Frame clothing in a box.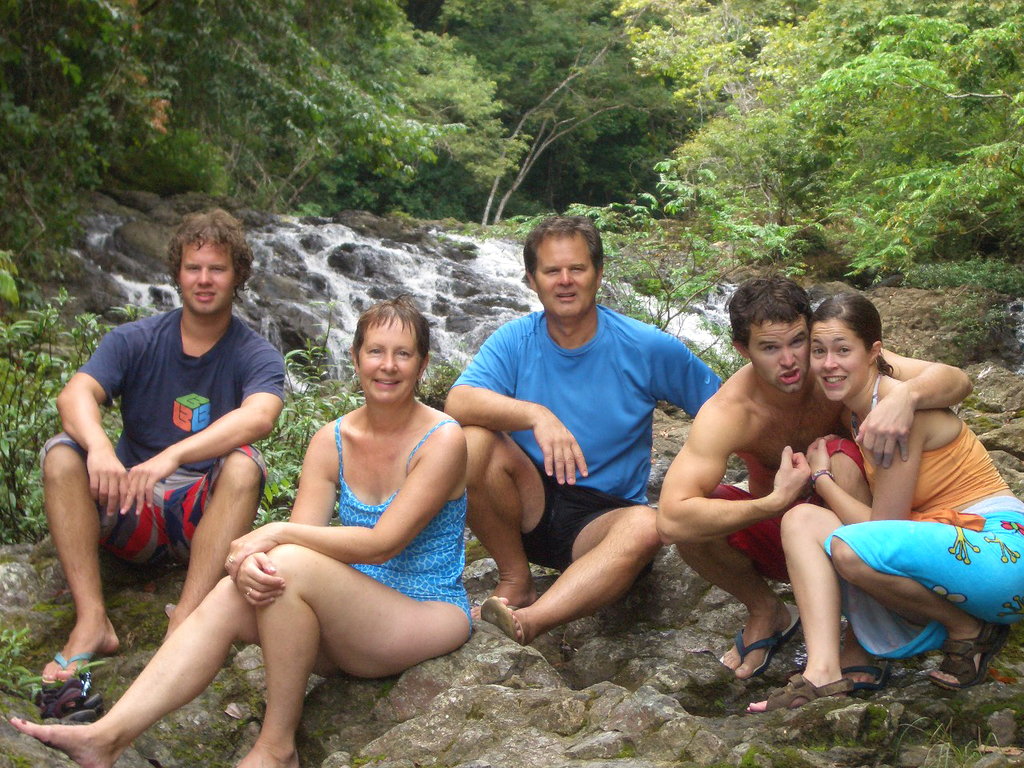
449 312 718 578.
